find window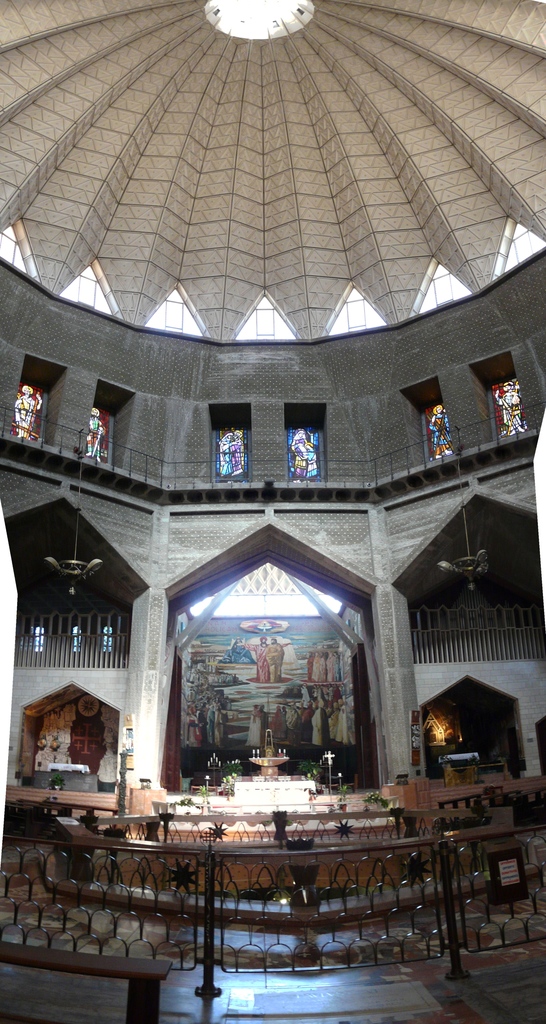
crop(421, 405, 453, 463)
